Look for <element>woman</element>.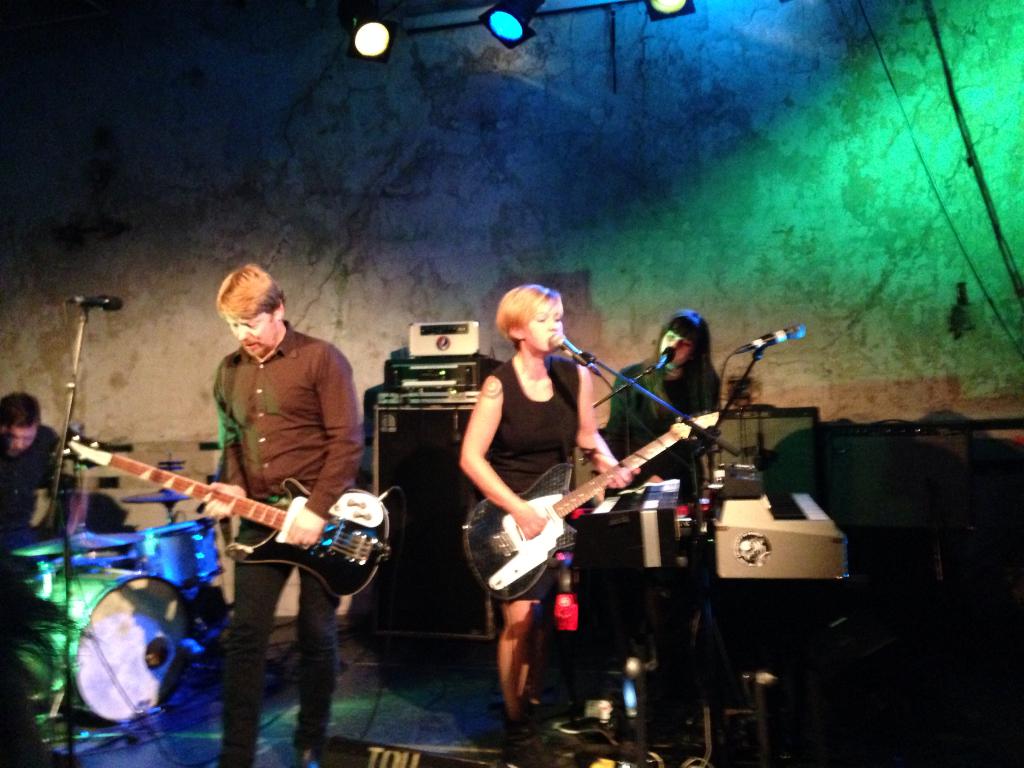
Found: {"left": 602, "top": 306, "right": 726, "bottom": 497}.
